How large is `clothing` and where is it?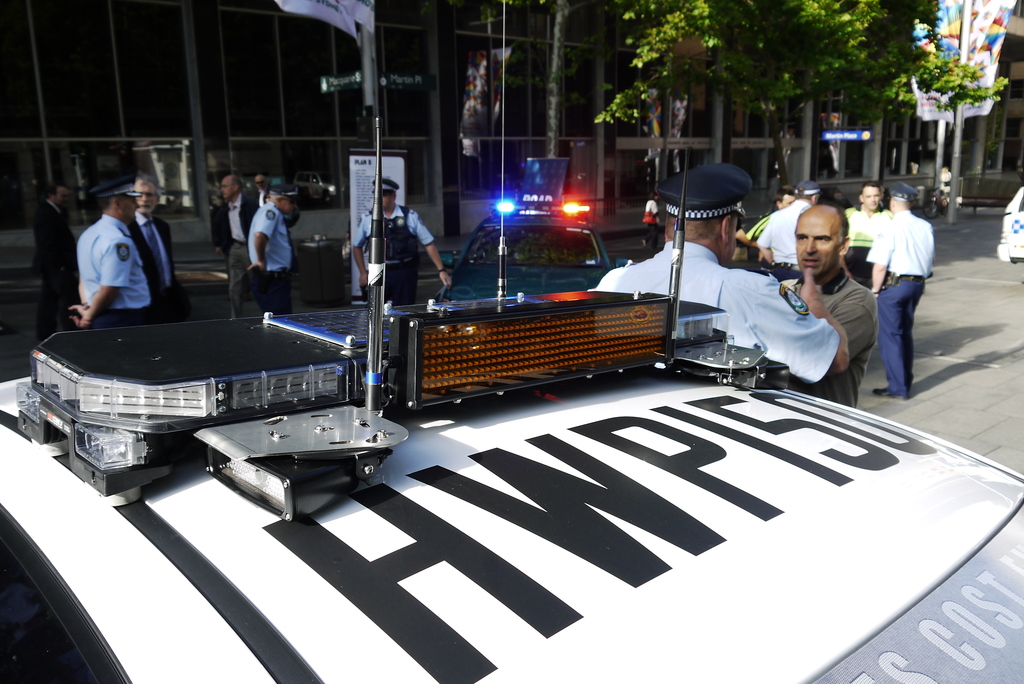
Bounding box: box(62, 192, 170, 322).
